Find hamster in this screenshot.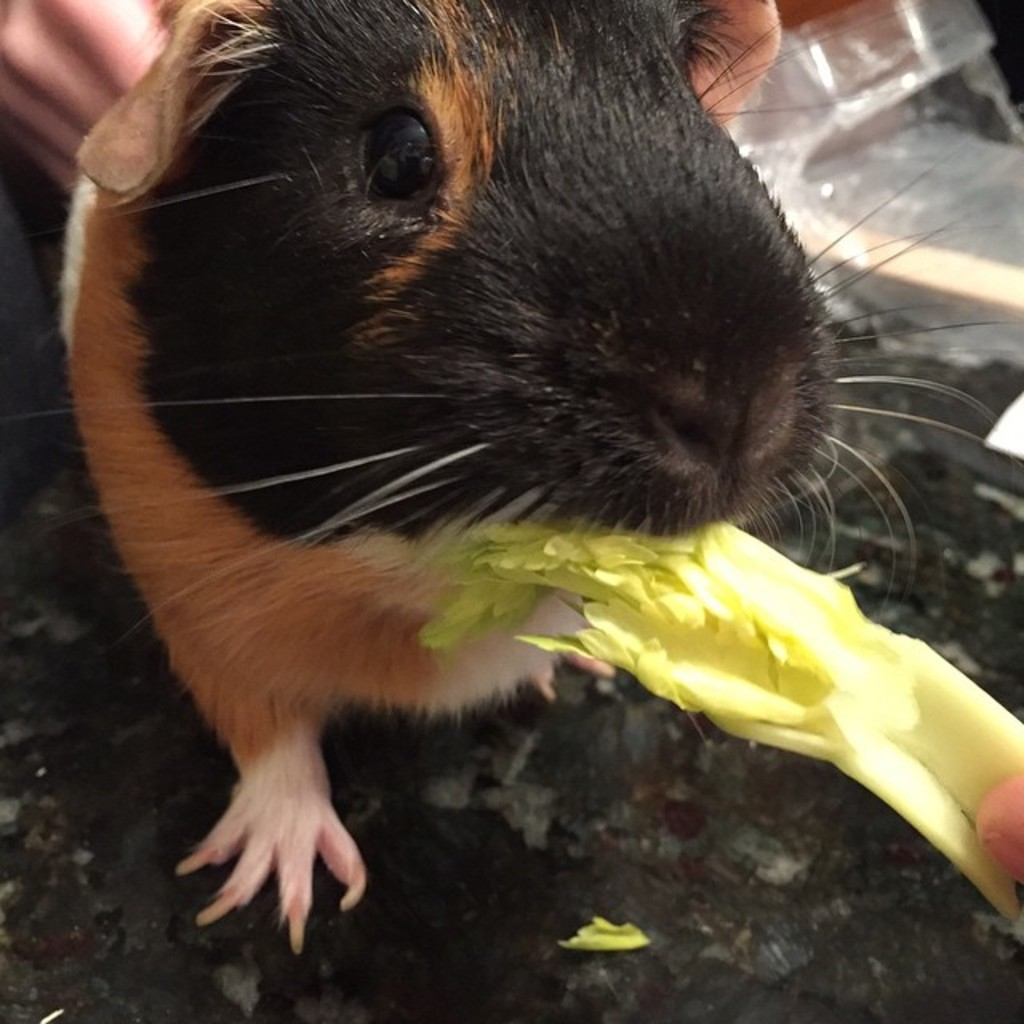
The bounding box for hamster is select_region(0, 0, 1010, 950).
